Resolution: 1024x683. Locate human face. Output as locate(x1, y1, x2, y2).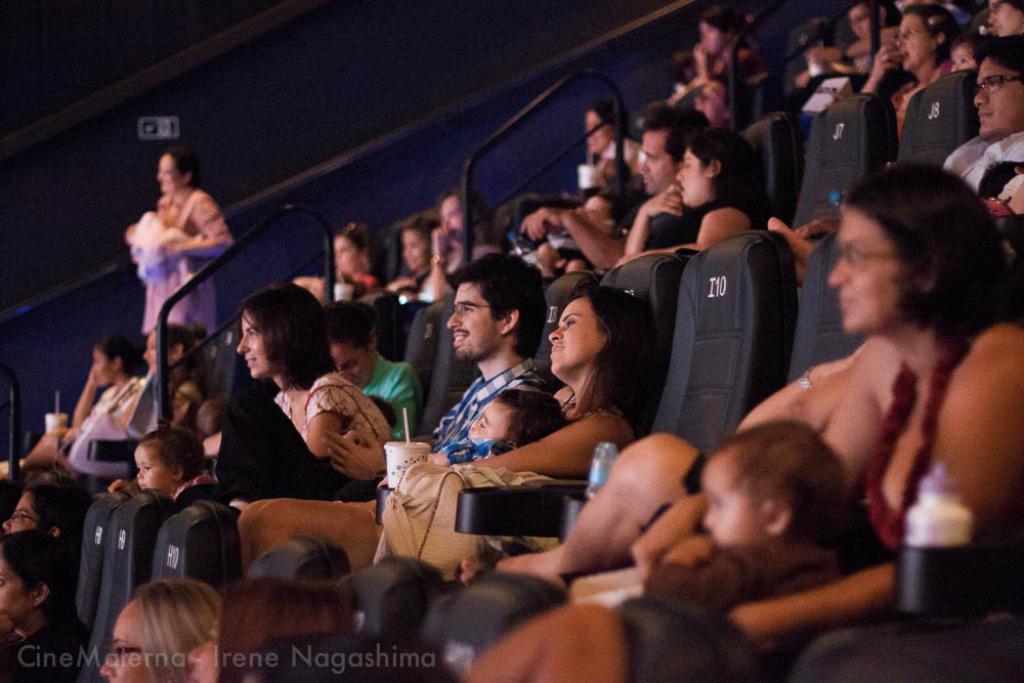
locate(892, 11, 936, 72).
